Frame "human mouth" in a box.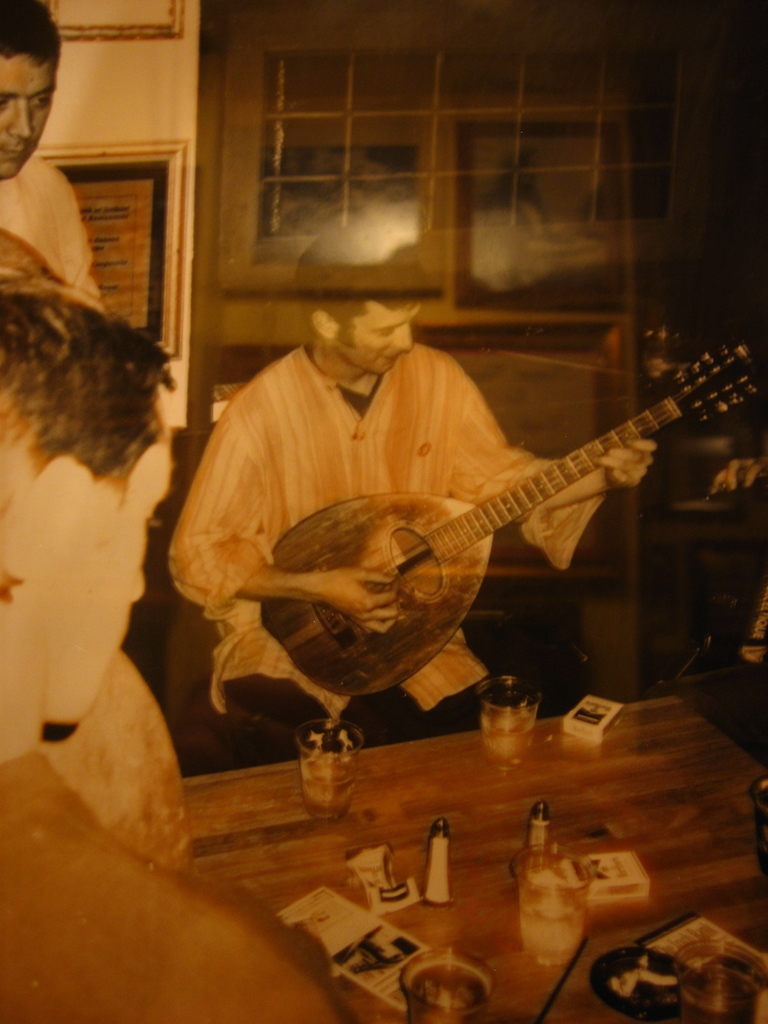
rect(3, 140, 31, 171).
